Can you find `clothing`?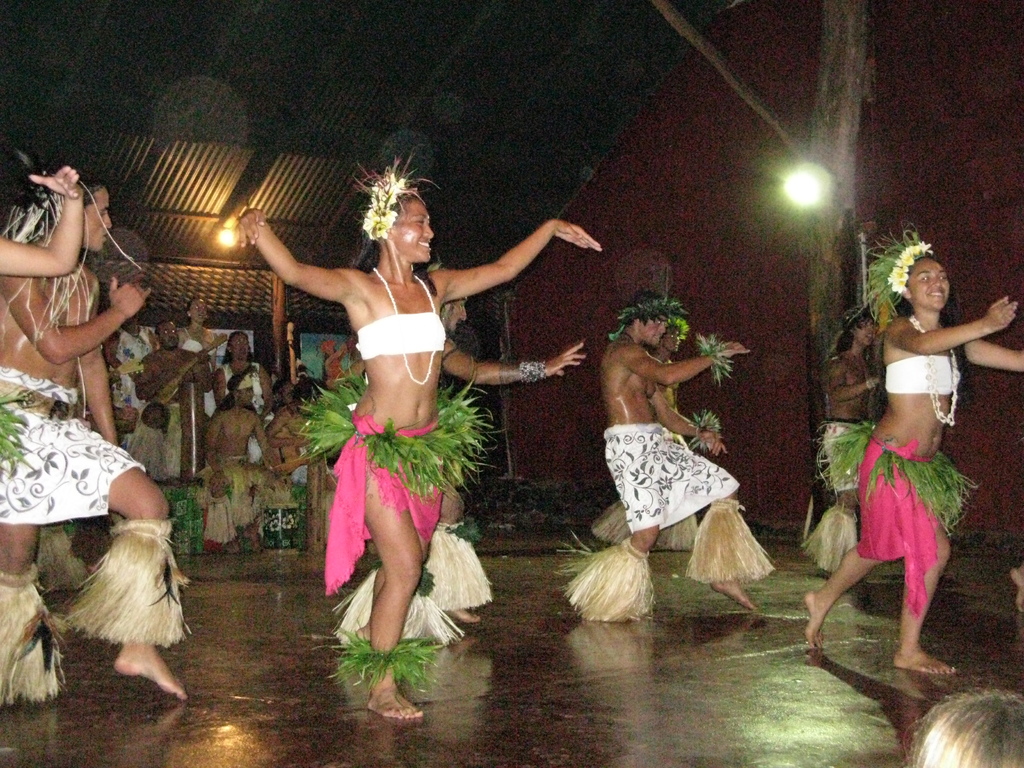
Yes, bounding box: box=[854, 352, 959, 616].
